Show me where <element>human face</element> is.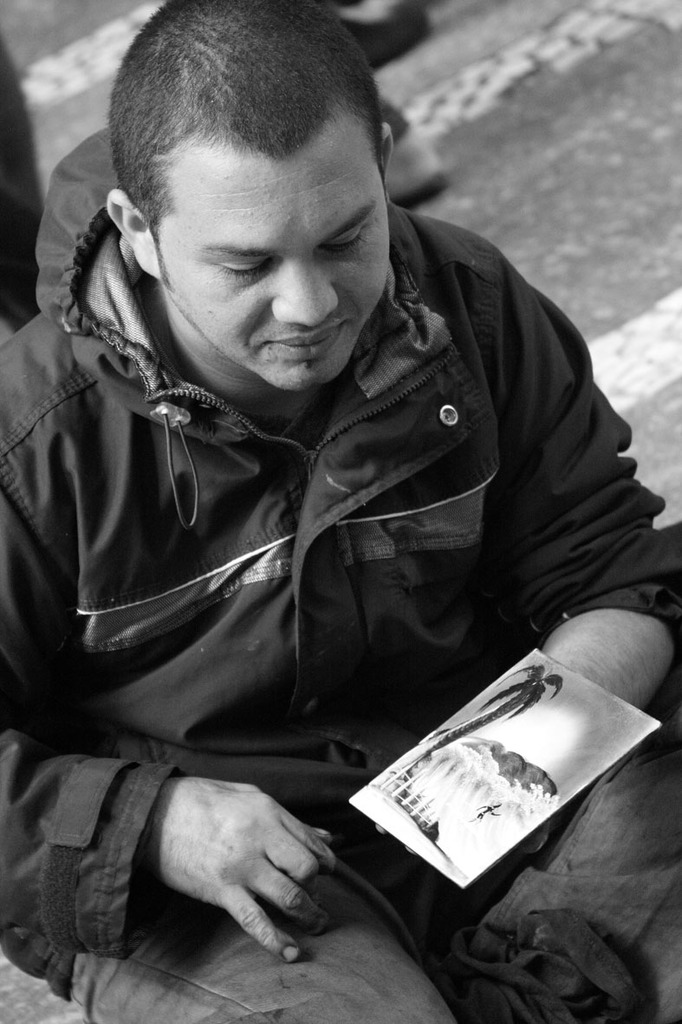
<element>human face</element> is at (x1=148, y1=88, x2=397, y2=384).
